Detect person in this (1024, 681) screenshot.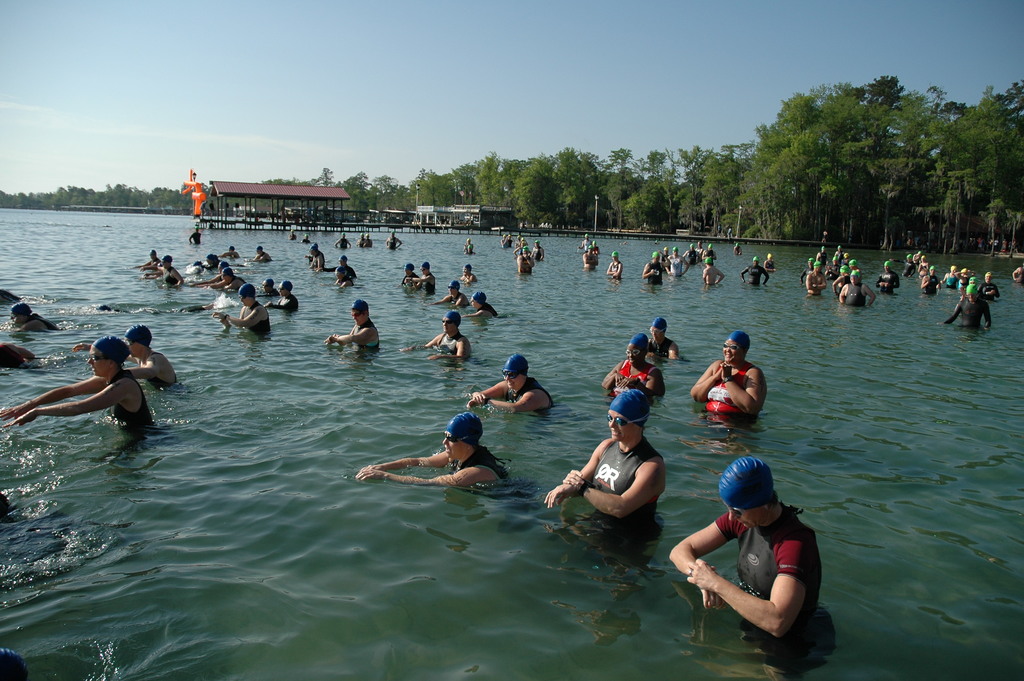
Detection: 743/256/768/288.
